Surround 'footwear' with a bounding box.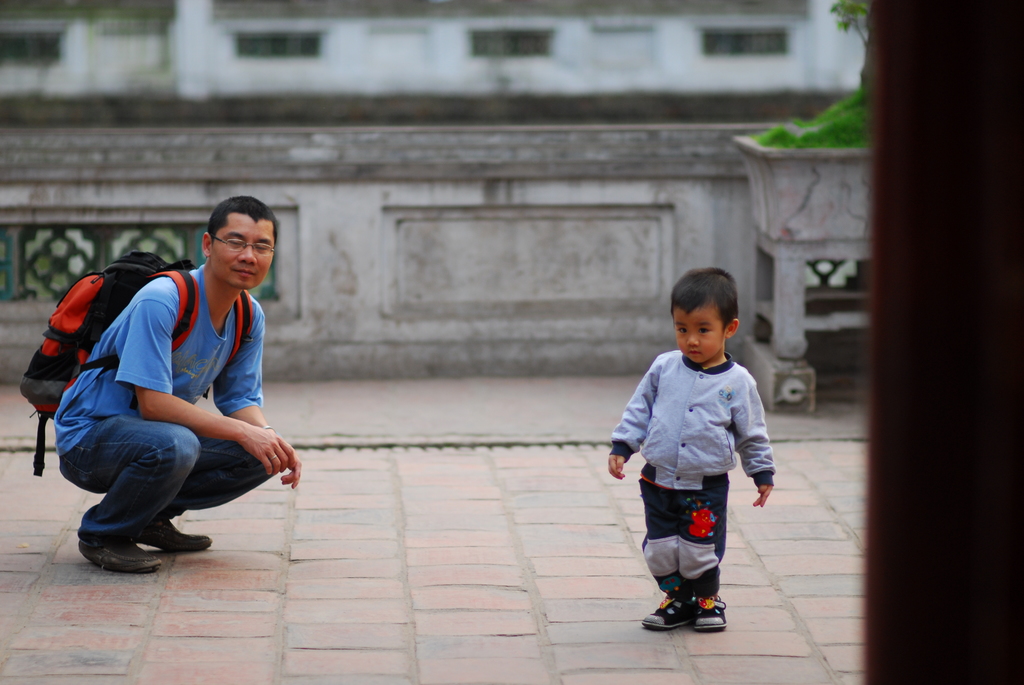
(76,532,159,571).
